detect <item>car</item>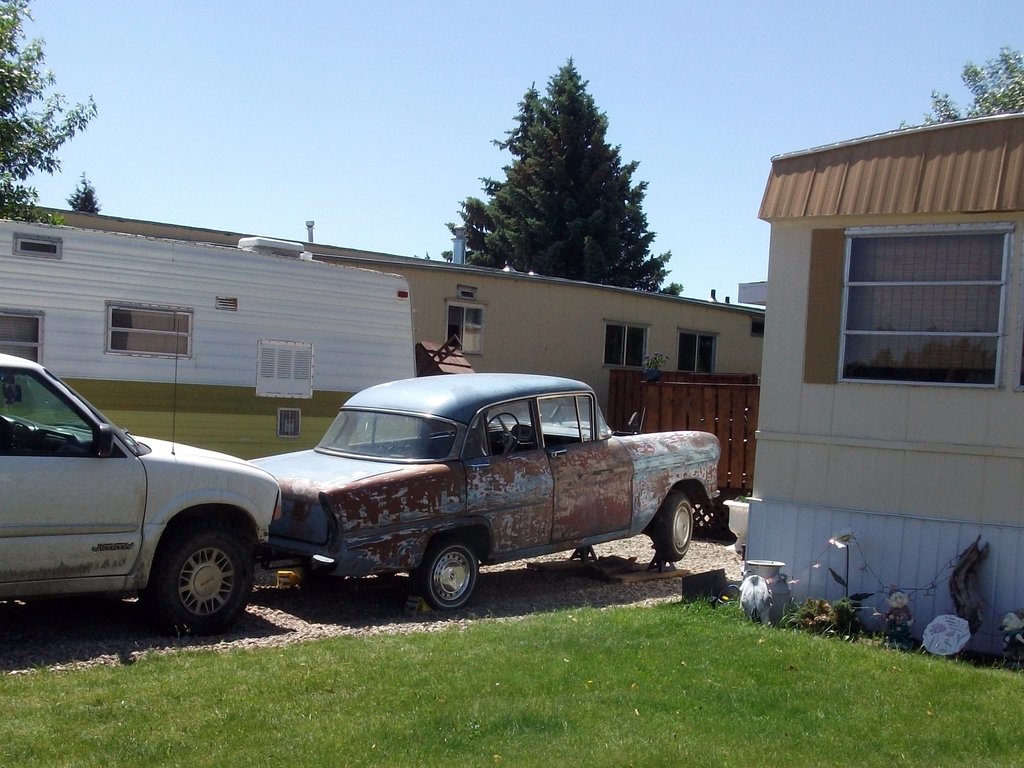
0:316:281:636
